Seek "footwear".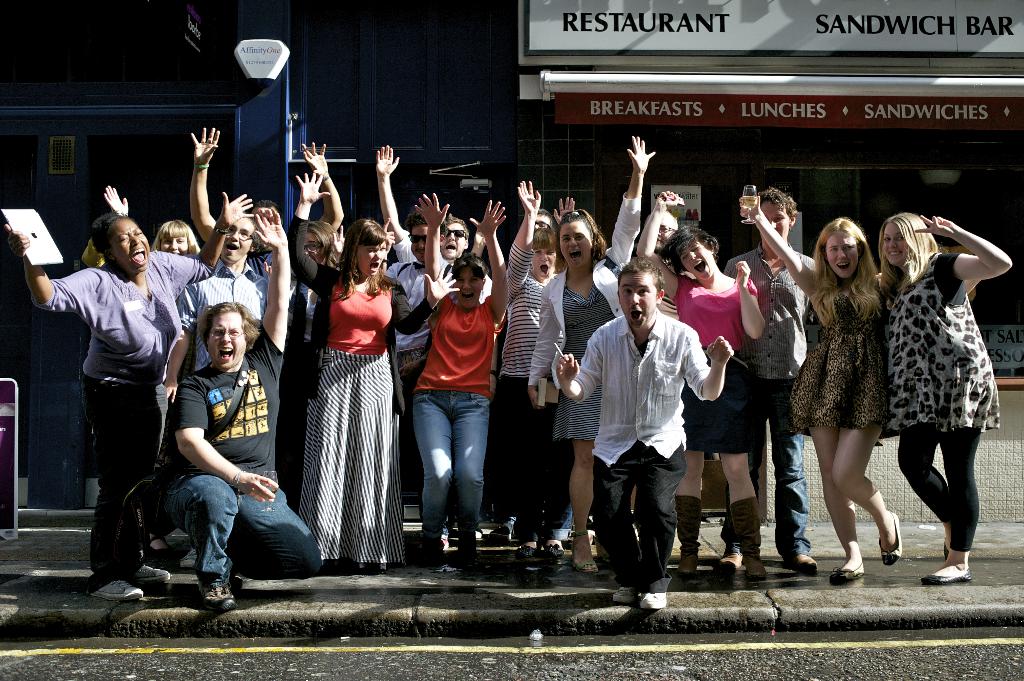
detection(733, 499, 772, 575).
